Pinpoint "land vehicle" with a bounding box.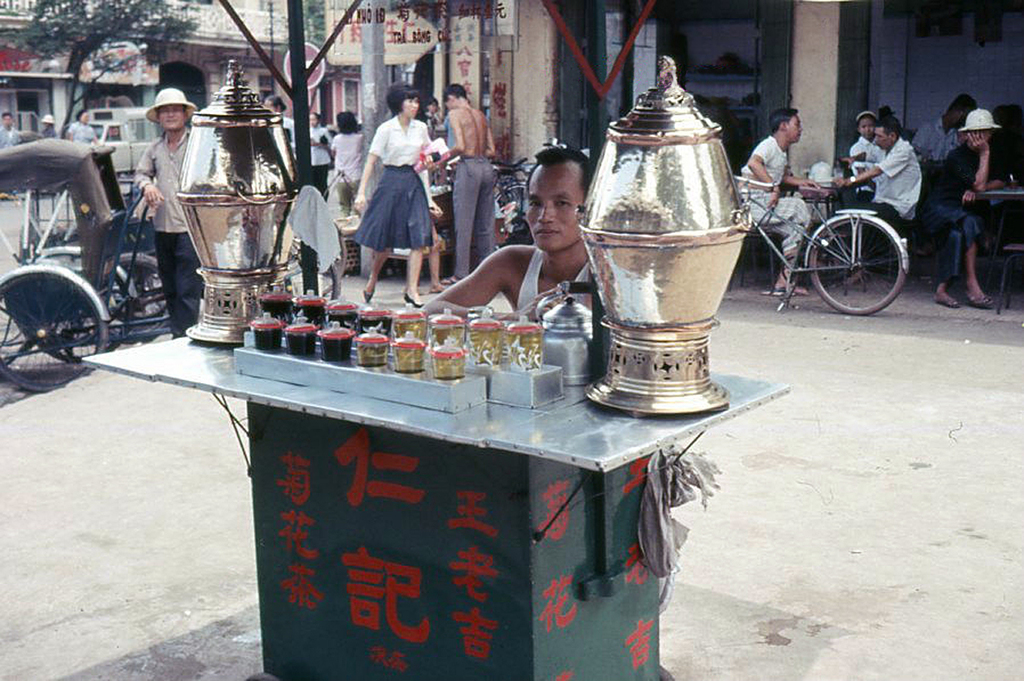
left=737, top=171, right=911, bottom=315.
